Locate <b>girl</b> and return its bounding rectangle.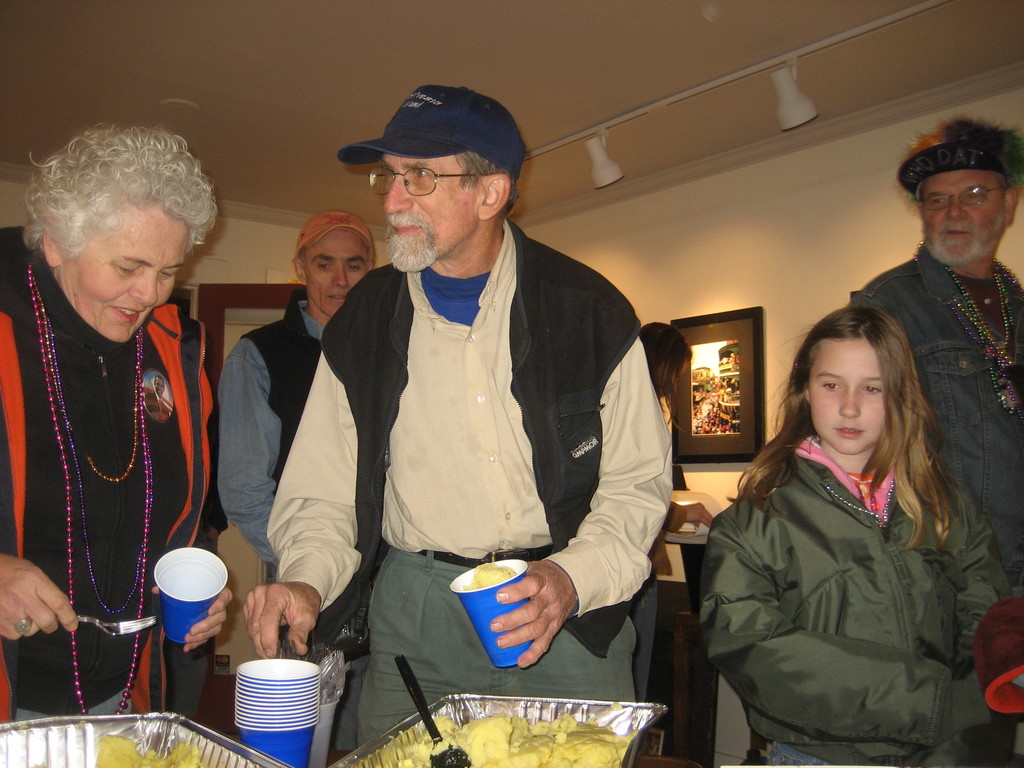
{"left": 684, "top": 305, "right": 1023, "bottom": 767}.
